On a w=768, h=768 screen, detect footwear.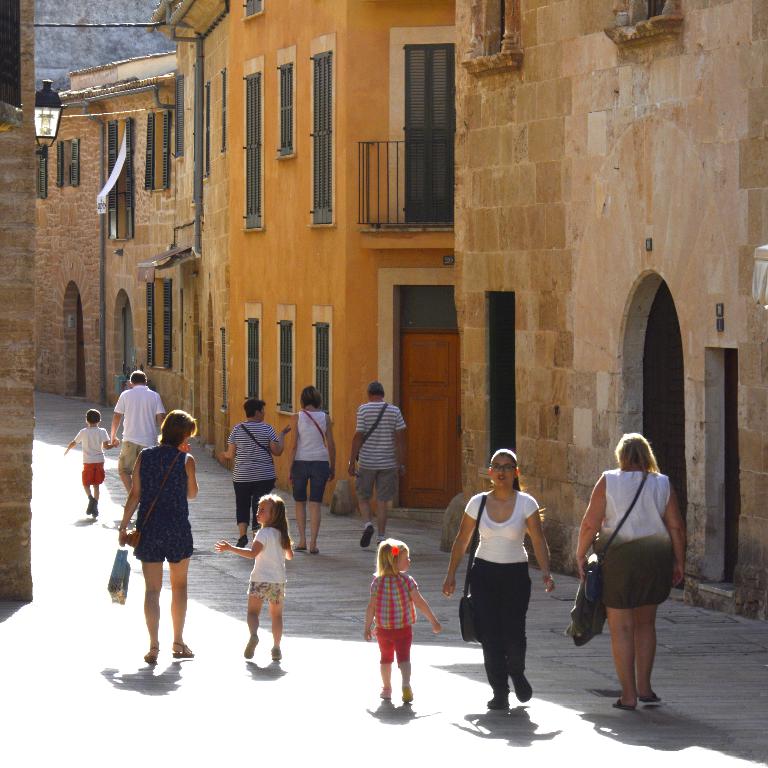
360 523 374 551.
